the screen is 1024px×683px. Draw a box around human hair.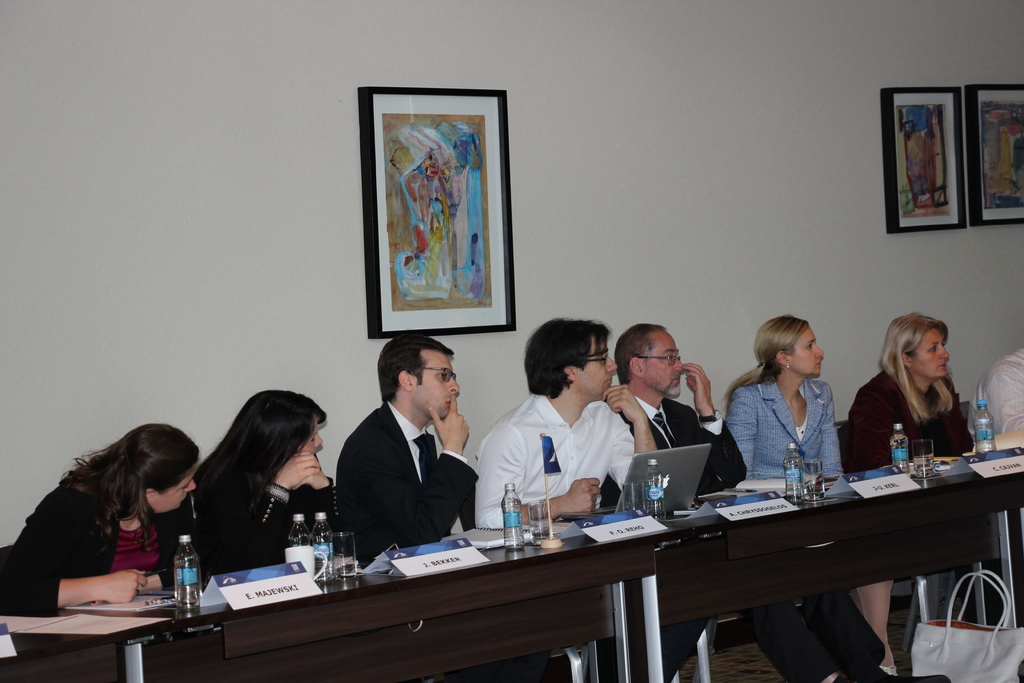
rect(376, 332, 456, 402).
